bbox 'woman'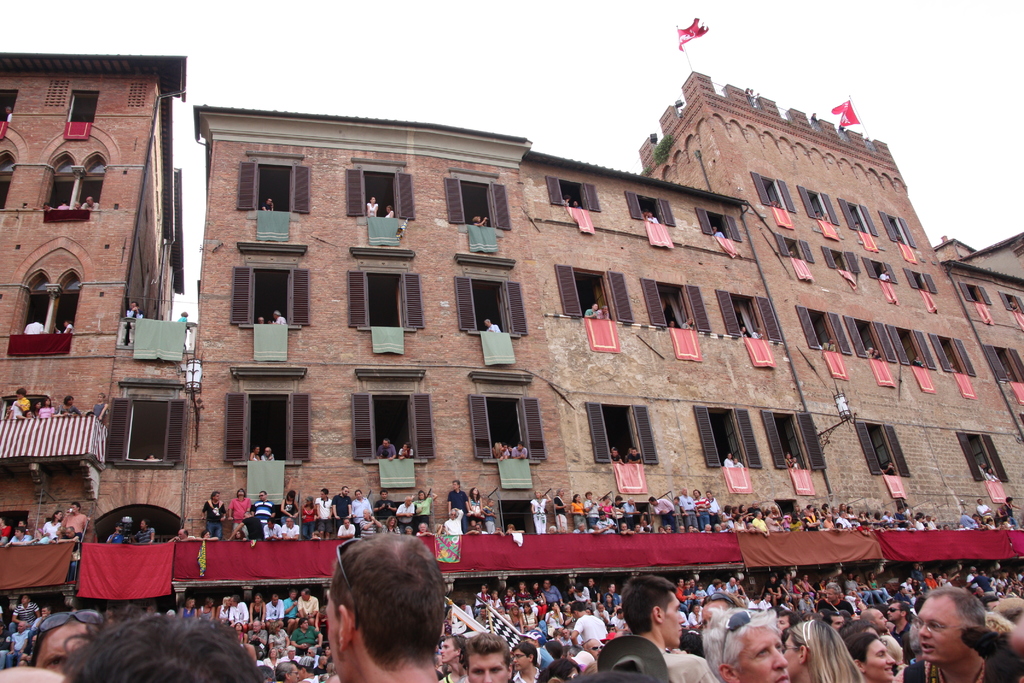
55/394/80/415
